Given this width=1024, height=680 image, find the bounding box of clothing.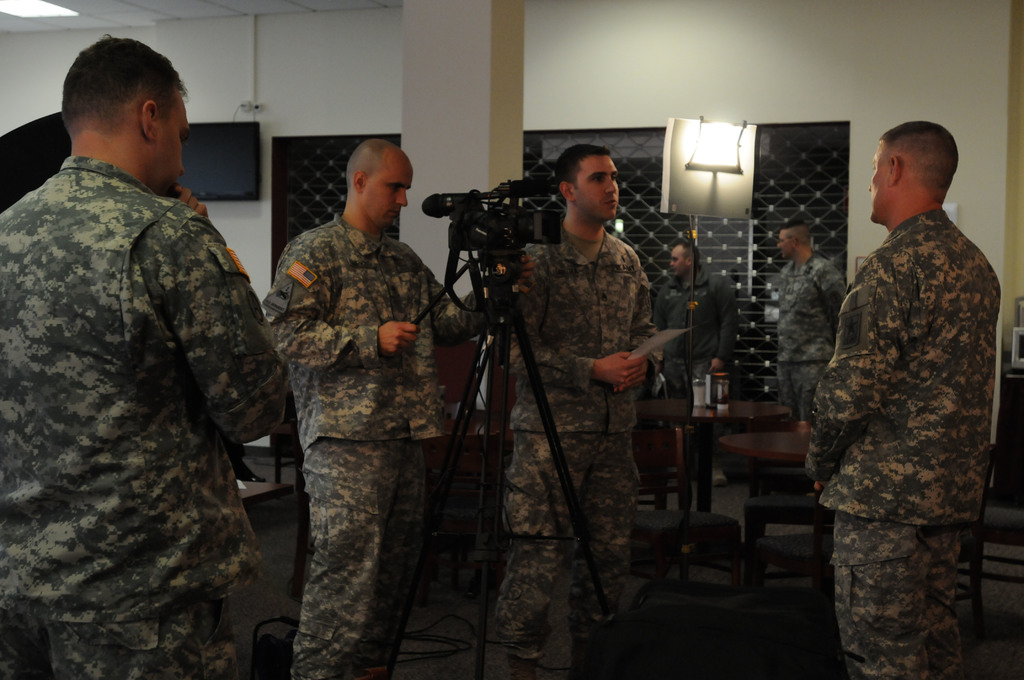
<region>806, 208, 1002, 679</region>.
